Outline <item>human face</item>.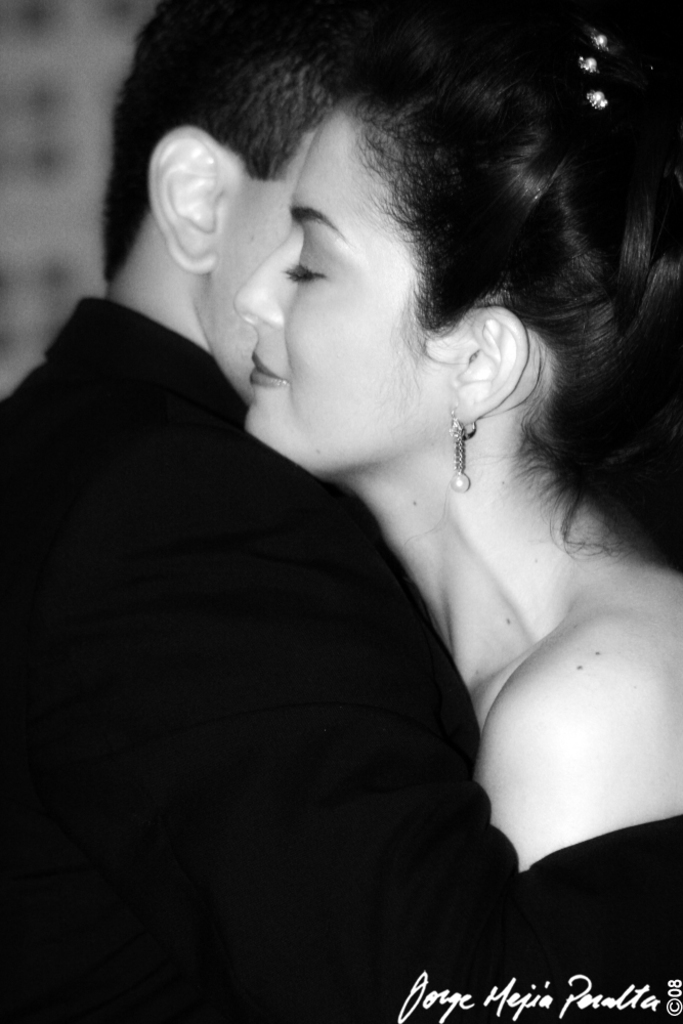
Outline: [x1=236, y1=98, x2=440, y2=471].
